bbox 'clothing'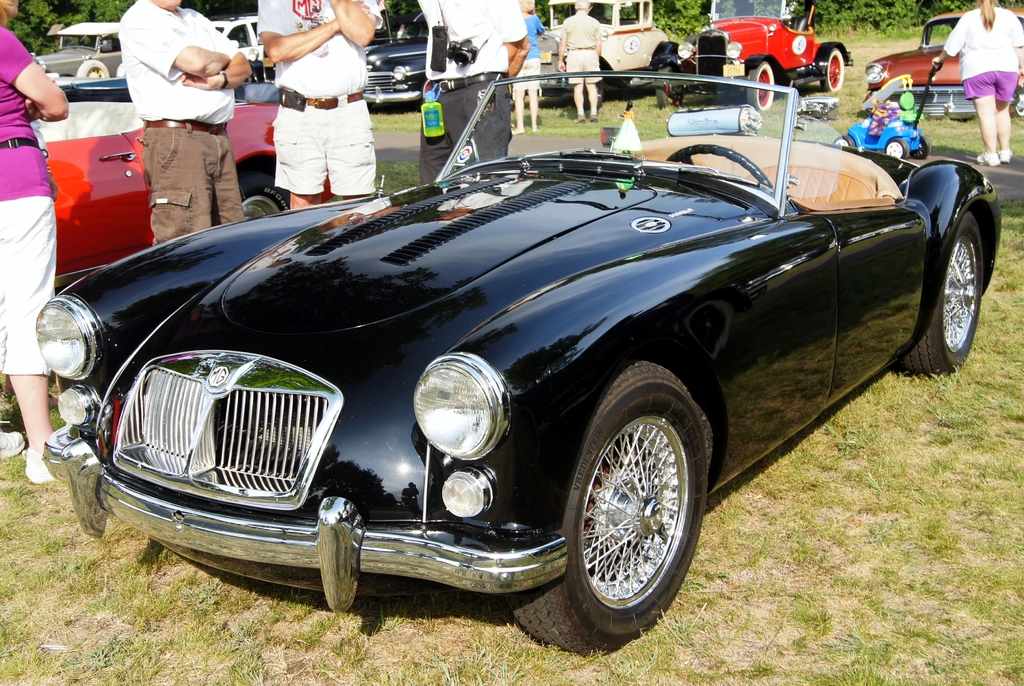
bbox(111, 0, 235, 230)
